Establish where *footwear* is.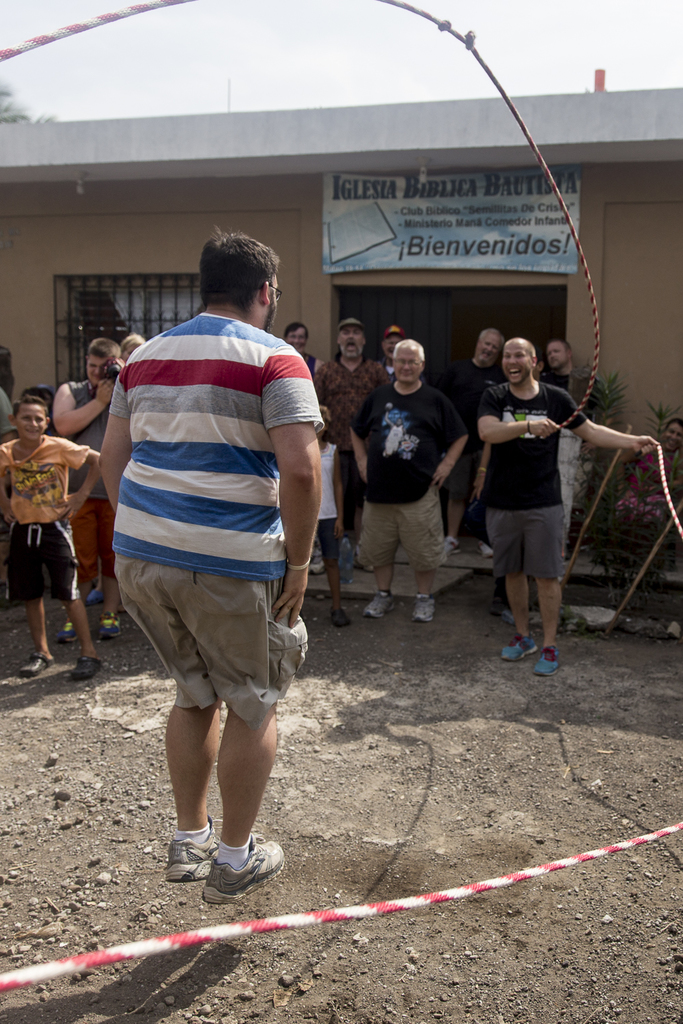
Established at box=[409, 596, 432, 621].
